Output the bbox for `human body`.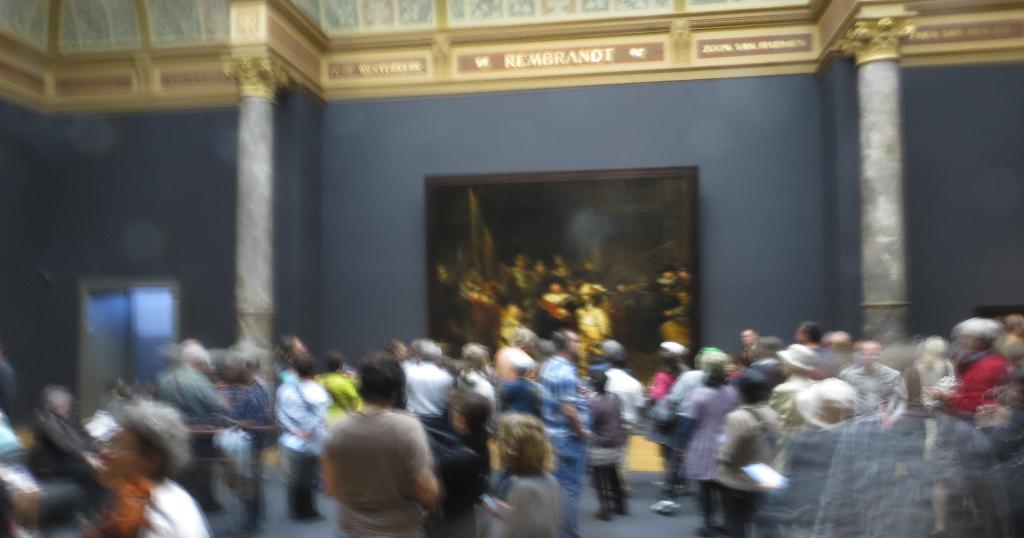
bbox=[268, 360, 342, 533].
